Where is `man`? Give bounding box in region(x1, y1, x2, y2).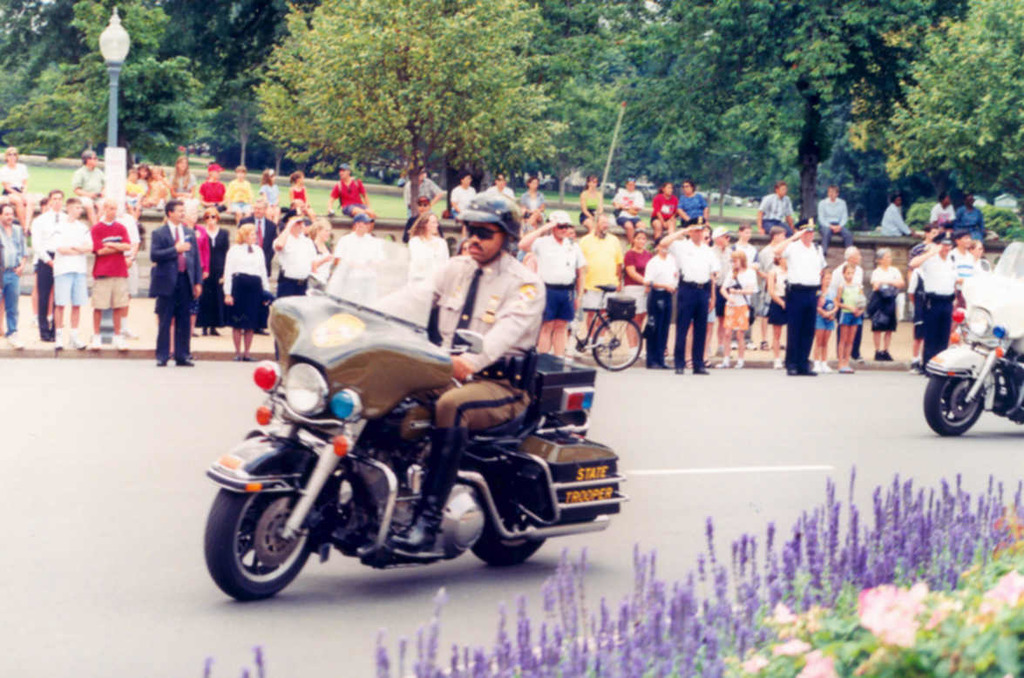
region(878, 191, 911, 241).
